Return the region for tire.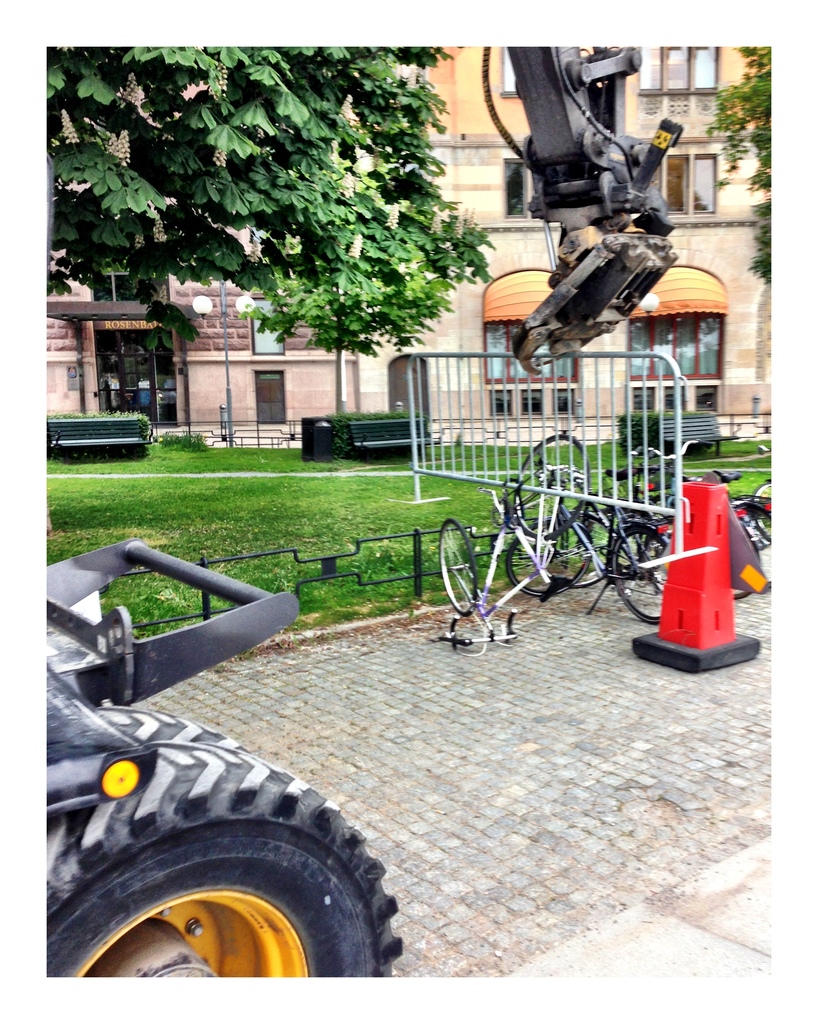
(left=435, top=515, right=485, bottom=620).
